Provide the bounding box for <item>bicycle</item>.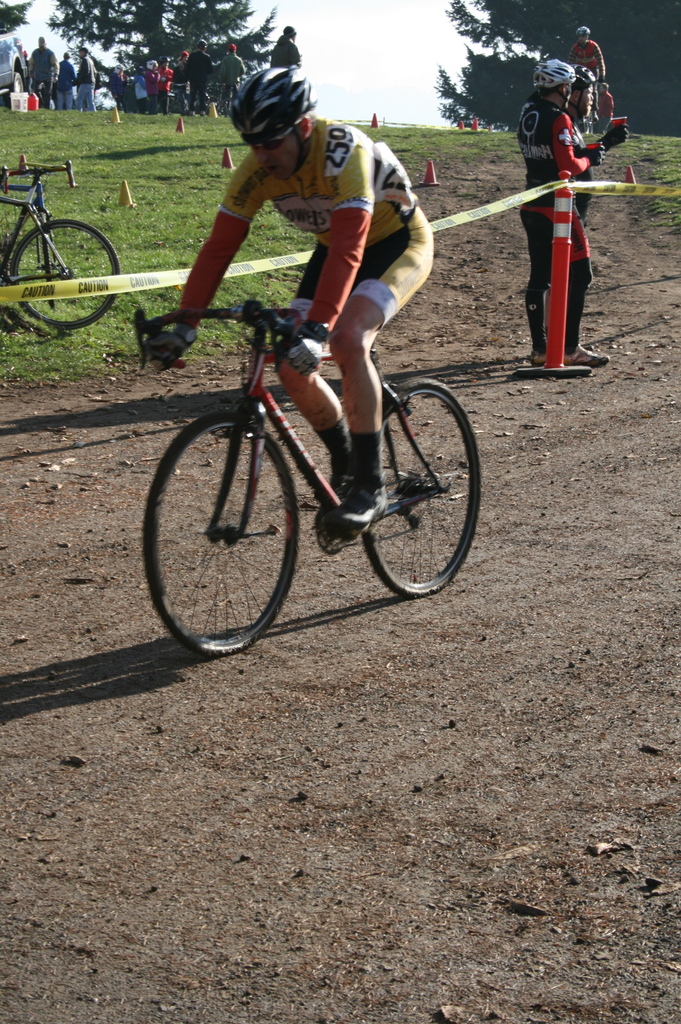
box(584, 77, 600, 134).
